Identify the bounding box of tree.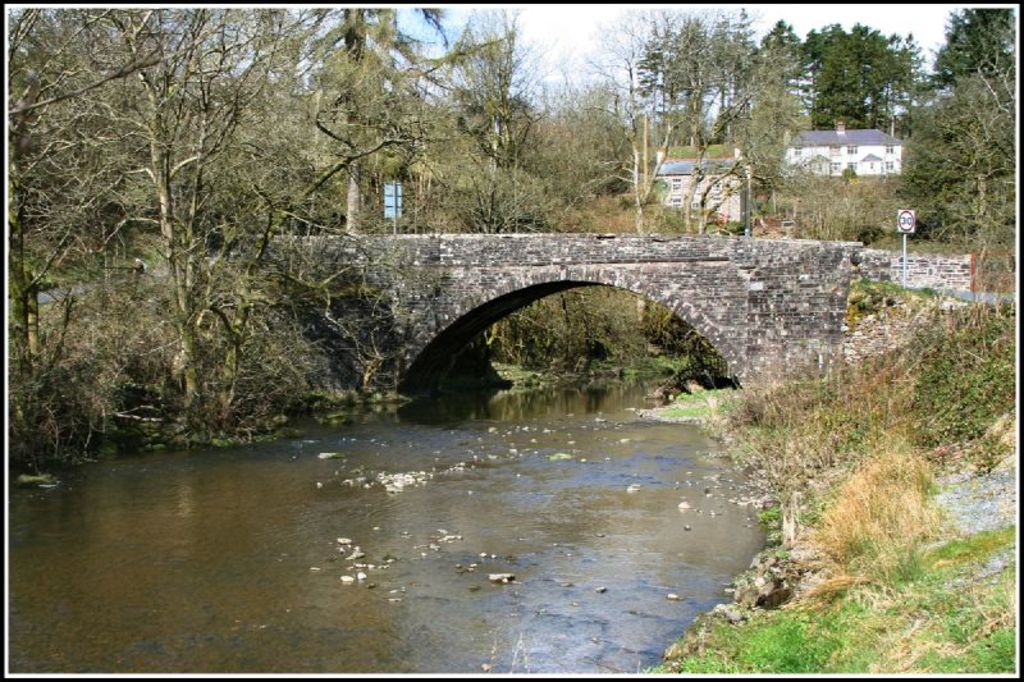
(470,86,632,262).
